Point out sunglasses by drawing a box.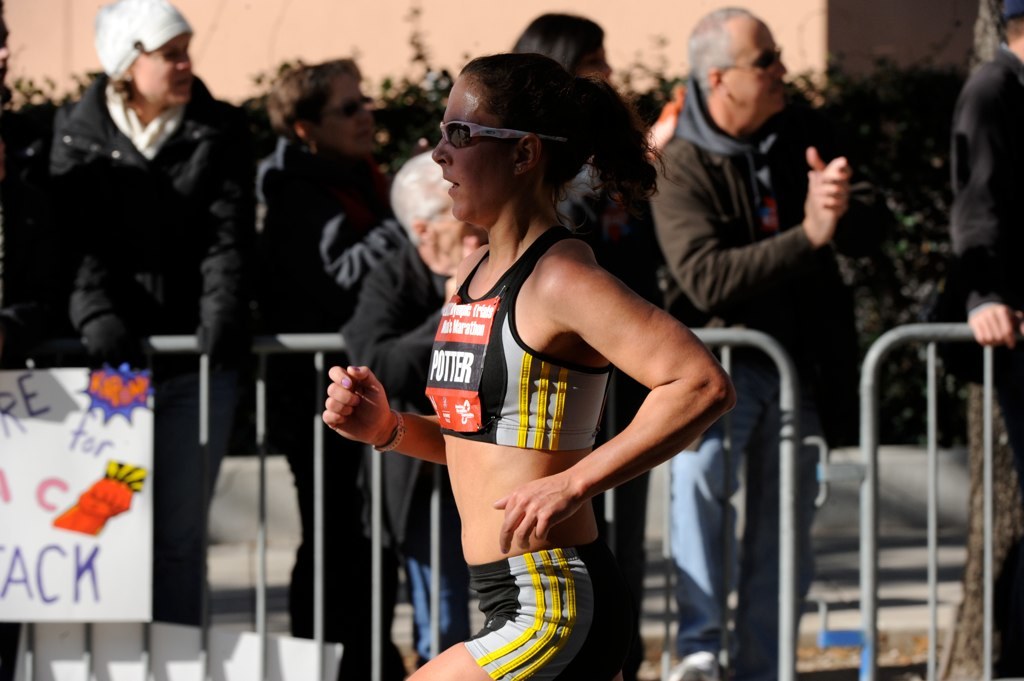
440 119 565 148.
